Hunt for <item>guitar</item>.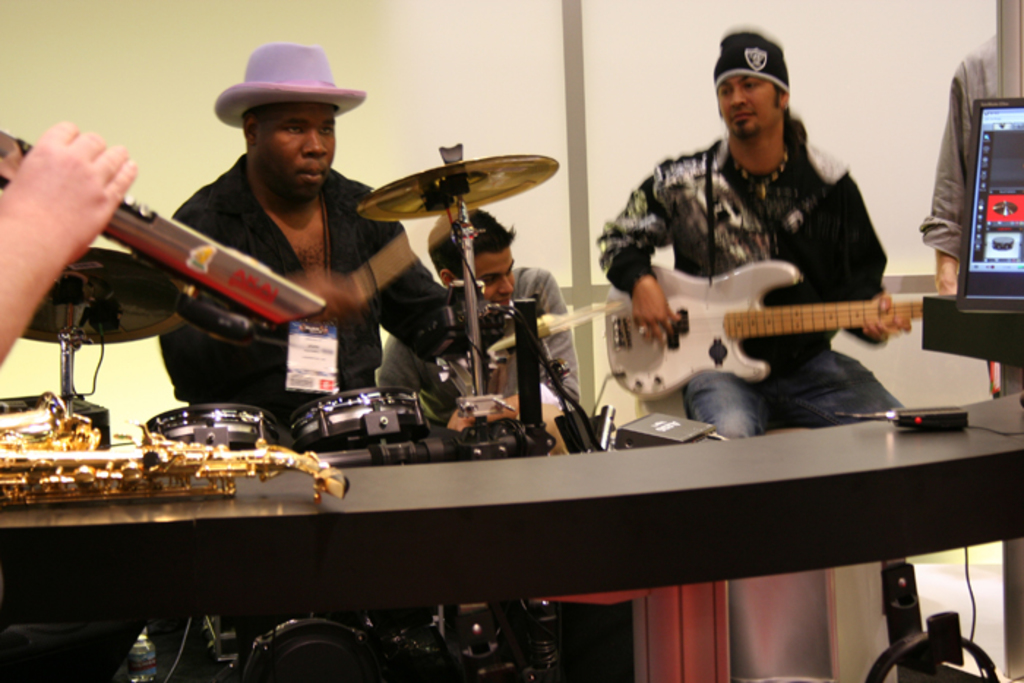
Hunted down at bbox=[603, 260, 925, 404].
